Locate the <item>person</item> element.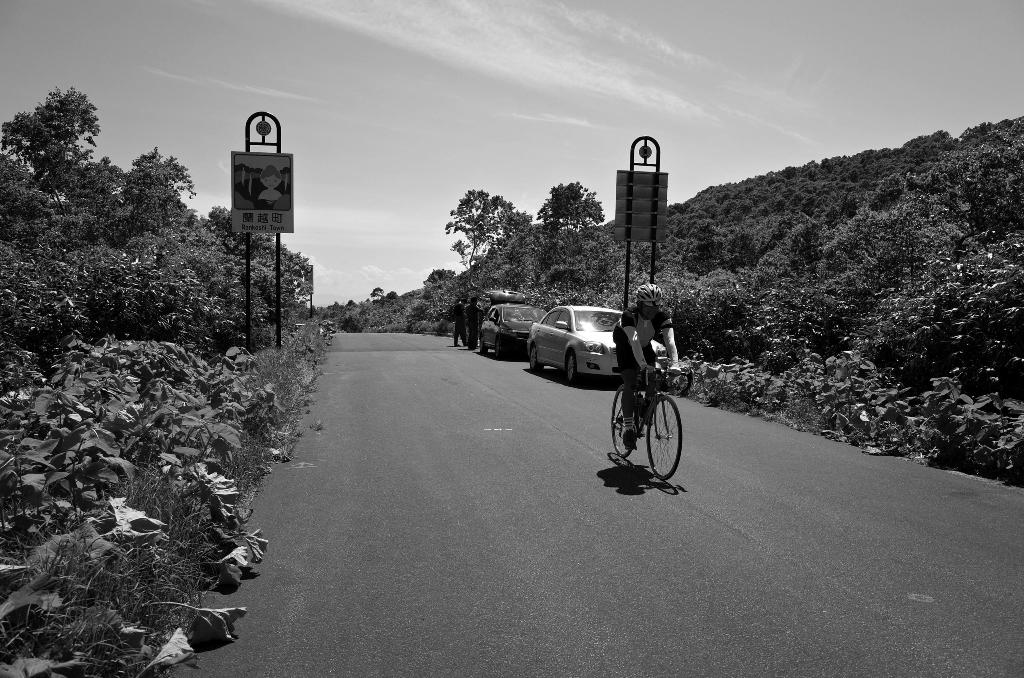
Element bbox: l=465, t=297, r=484, b=353.
